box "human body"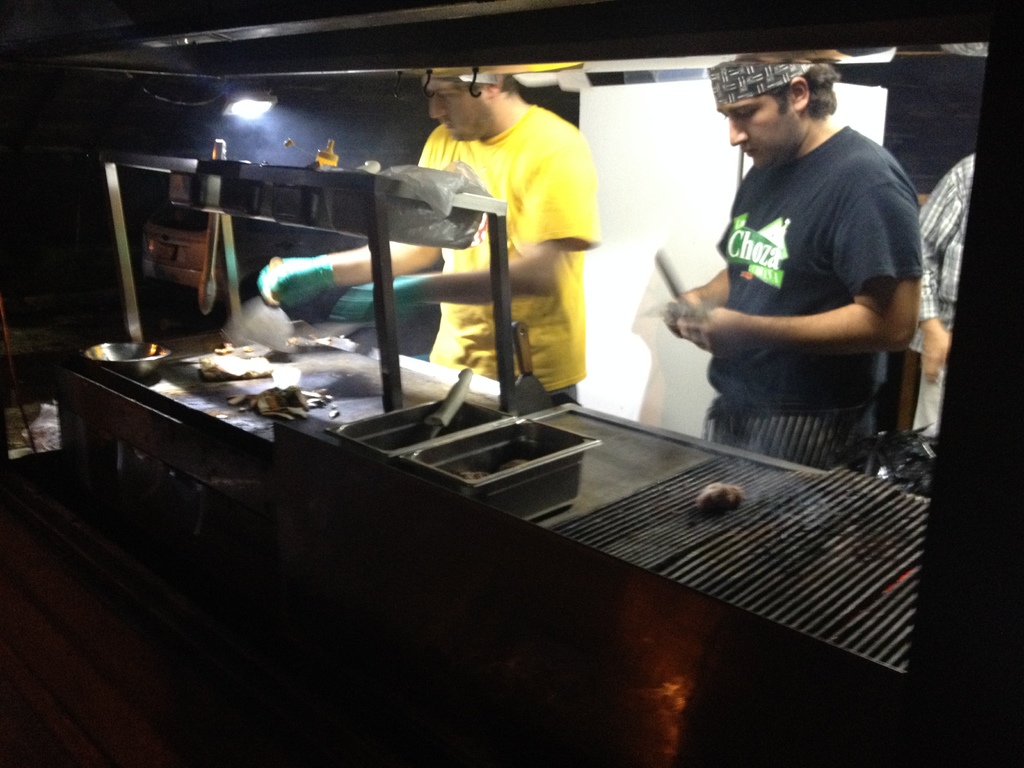
[918, 156, 972, 435]
